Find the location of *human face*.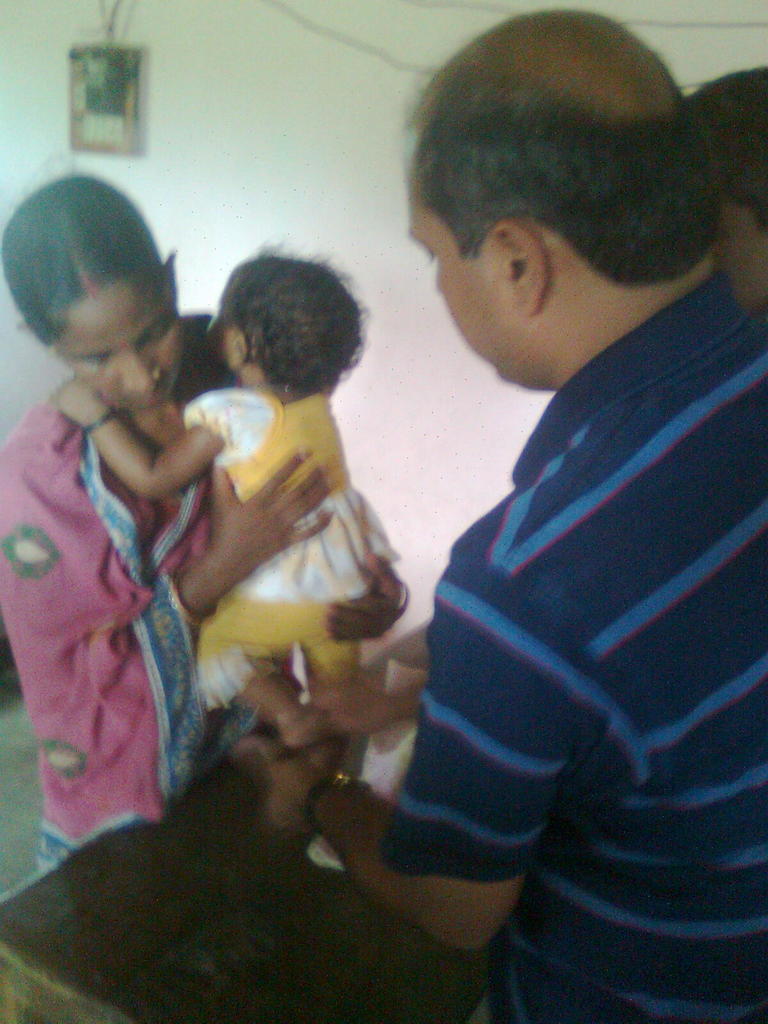
Location: box(413, 140, 527, 392).
